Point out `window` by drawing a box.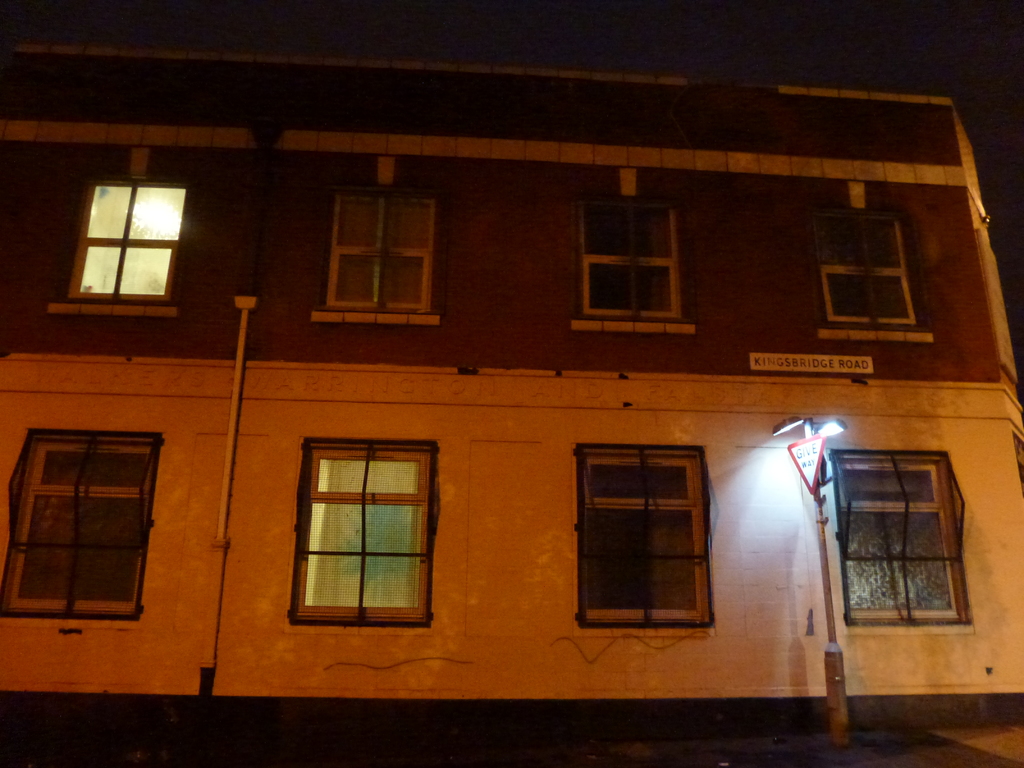
[x1=570, y1=441, x2=721, y2=630].
